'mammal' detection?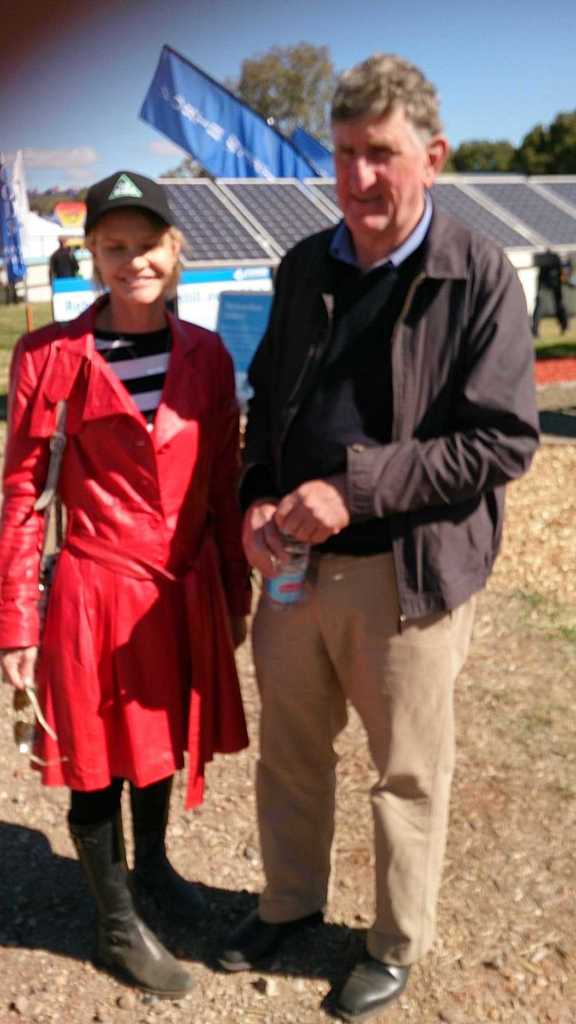
(left=48, top=233, right=81, bottom=292)
